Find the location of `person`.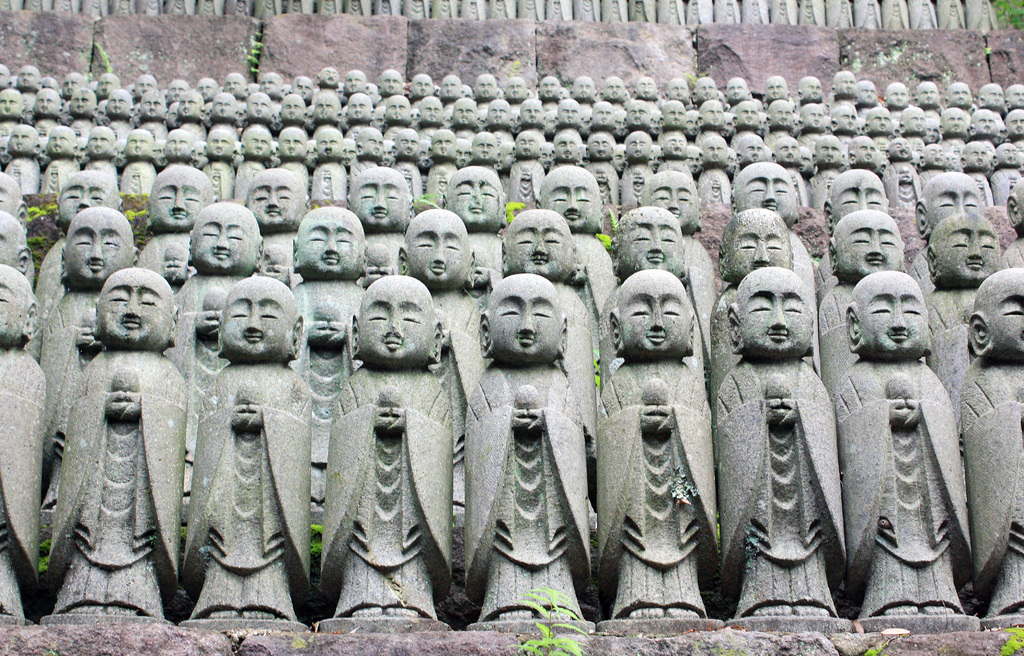
Location: 0/69/1023/614.
